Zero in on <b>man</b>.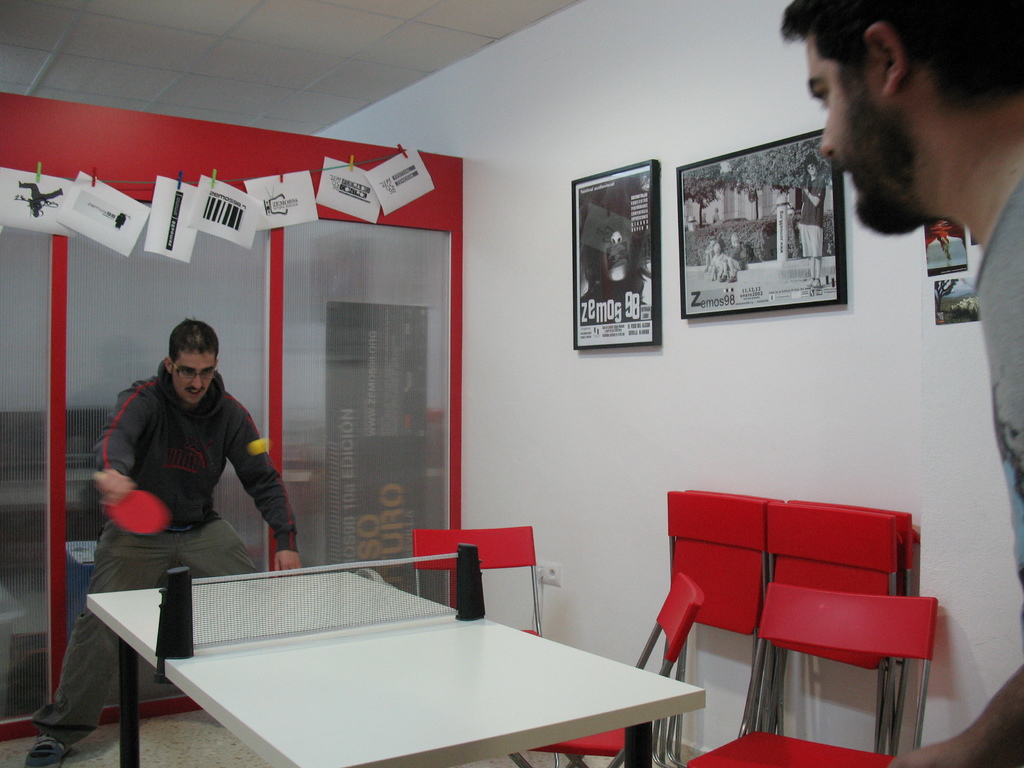
Zeroed in: (778, 0, 1023, 767).
